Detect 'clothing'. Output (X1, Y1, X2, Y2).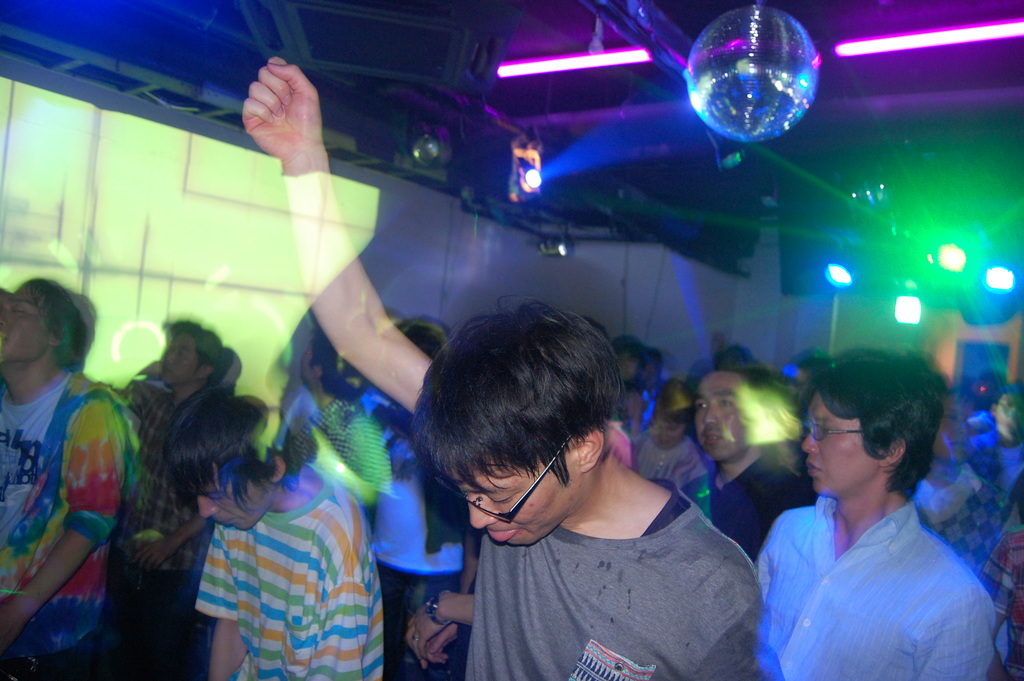
(198, 474, 383, 680).
